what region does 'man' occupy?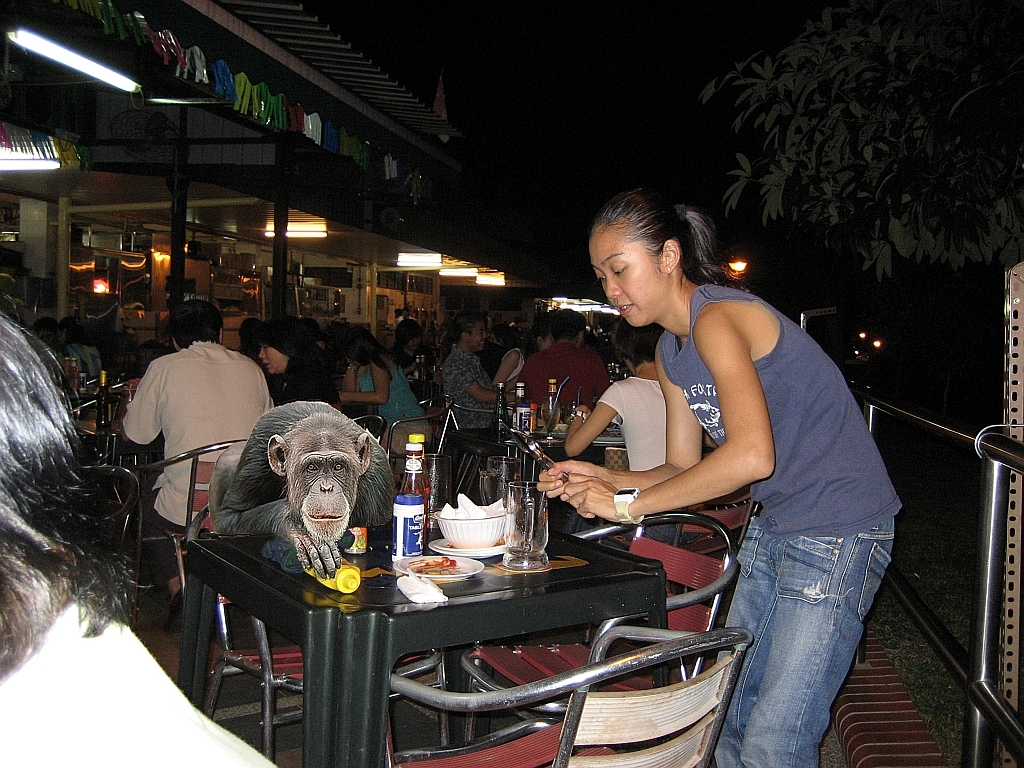
locate(116, 322, 305, 614).
